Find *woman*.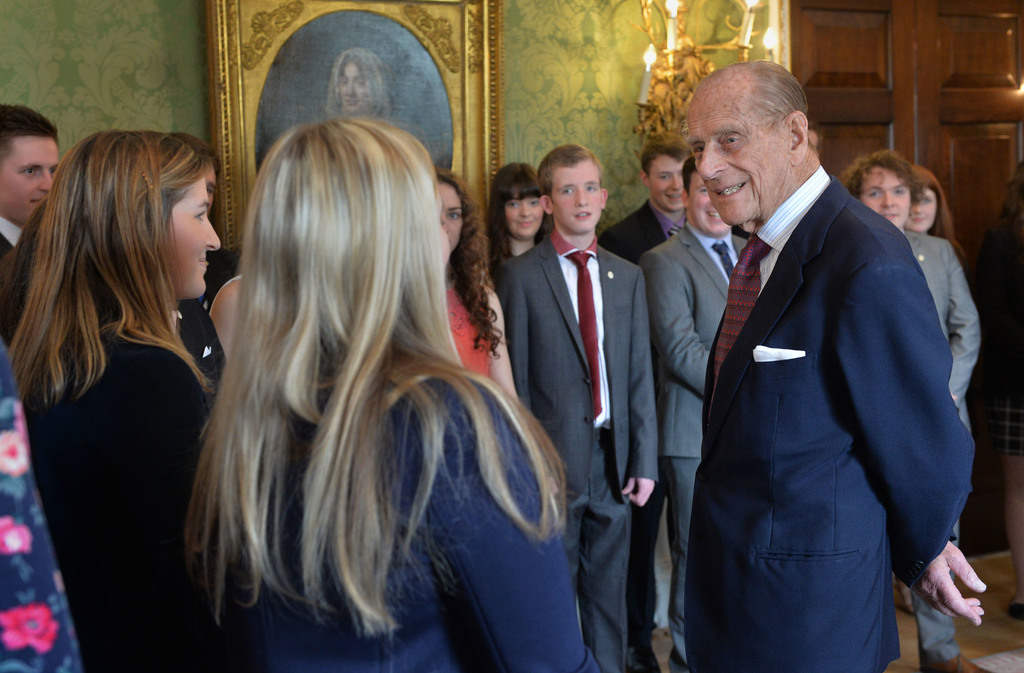
bbox=(1, 117, 250, 628).
